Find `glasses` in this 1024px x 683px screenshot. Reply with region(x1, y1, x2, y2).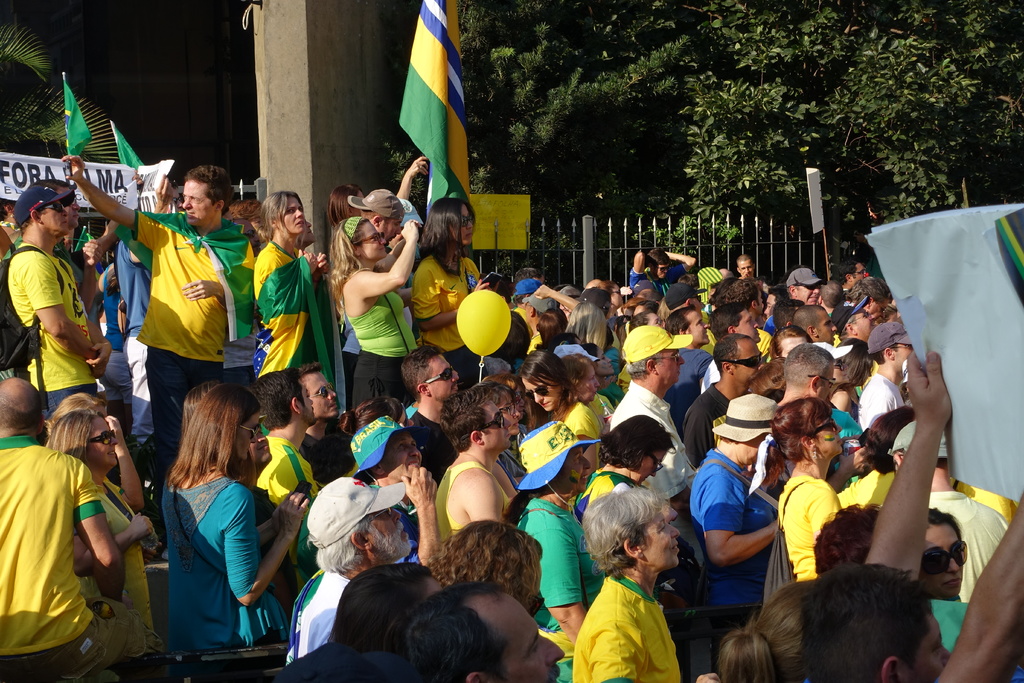
region(422, 361, 458, 385).
